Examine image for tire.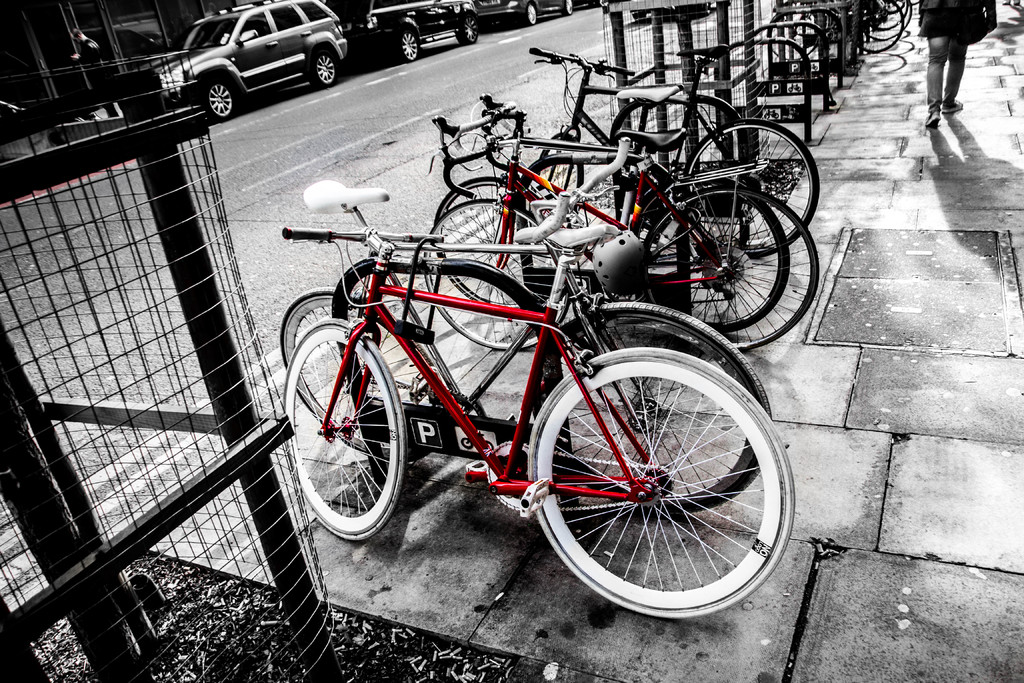
Examination result: (638, 177, 789, 335).
